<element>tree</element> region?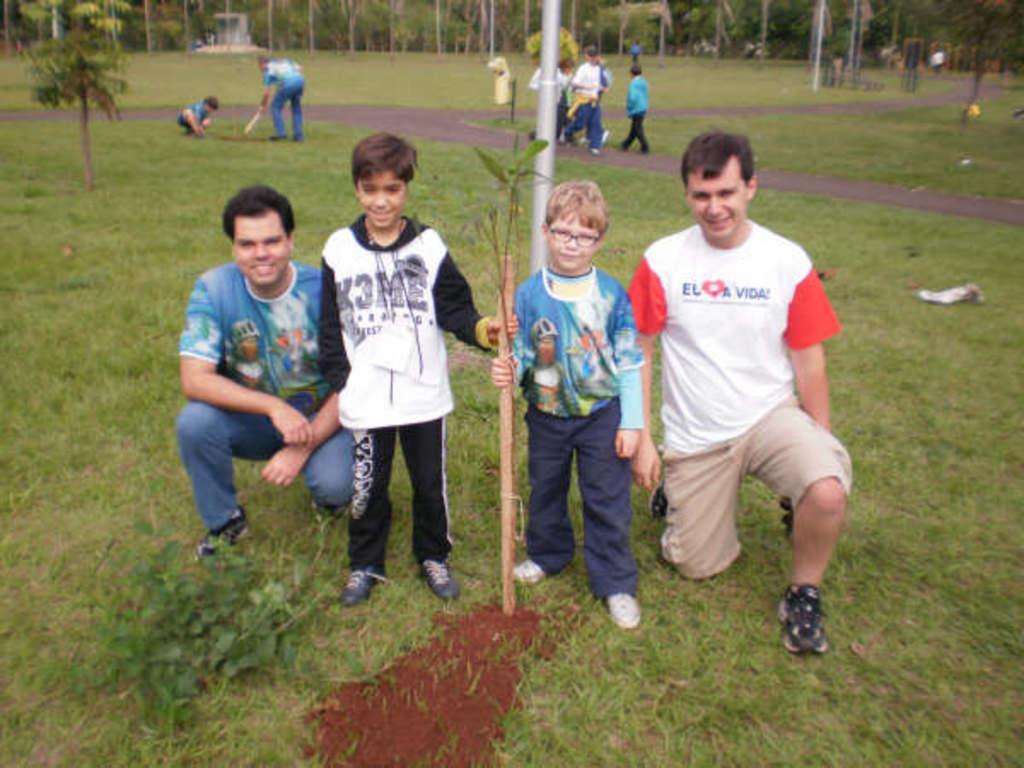
Rect(17, 0, 125, 174)
